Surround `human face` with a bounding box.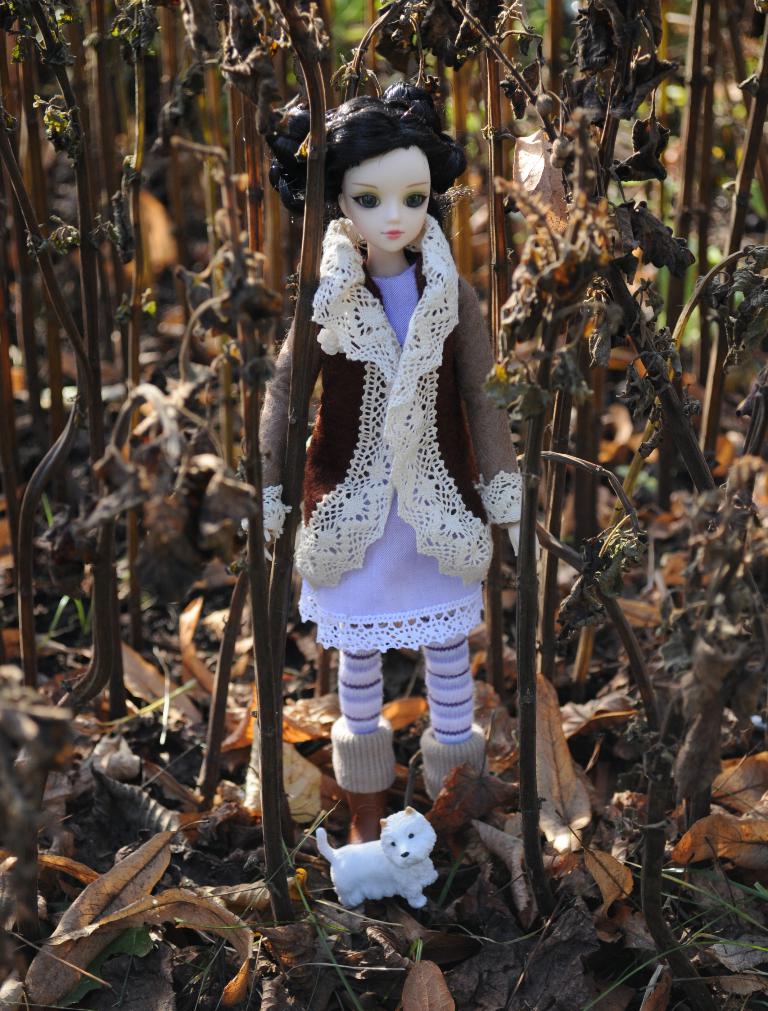
345 151 433 253.
